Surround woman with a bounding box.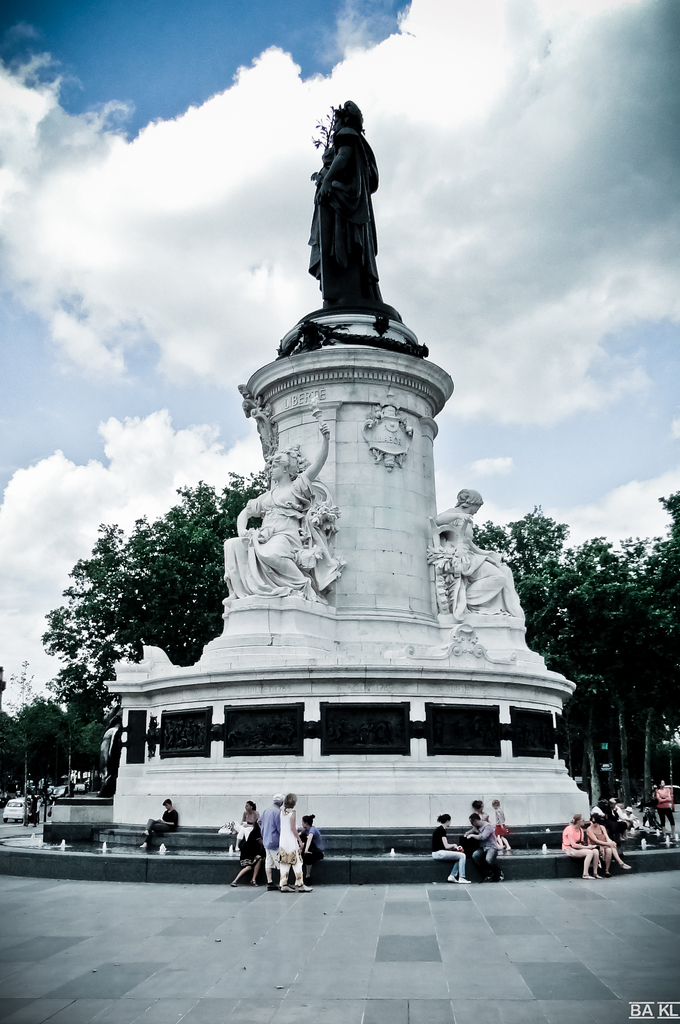
{"left": 583, "top": 810, "right": 631, "bottom": 877}.
